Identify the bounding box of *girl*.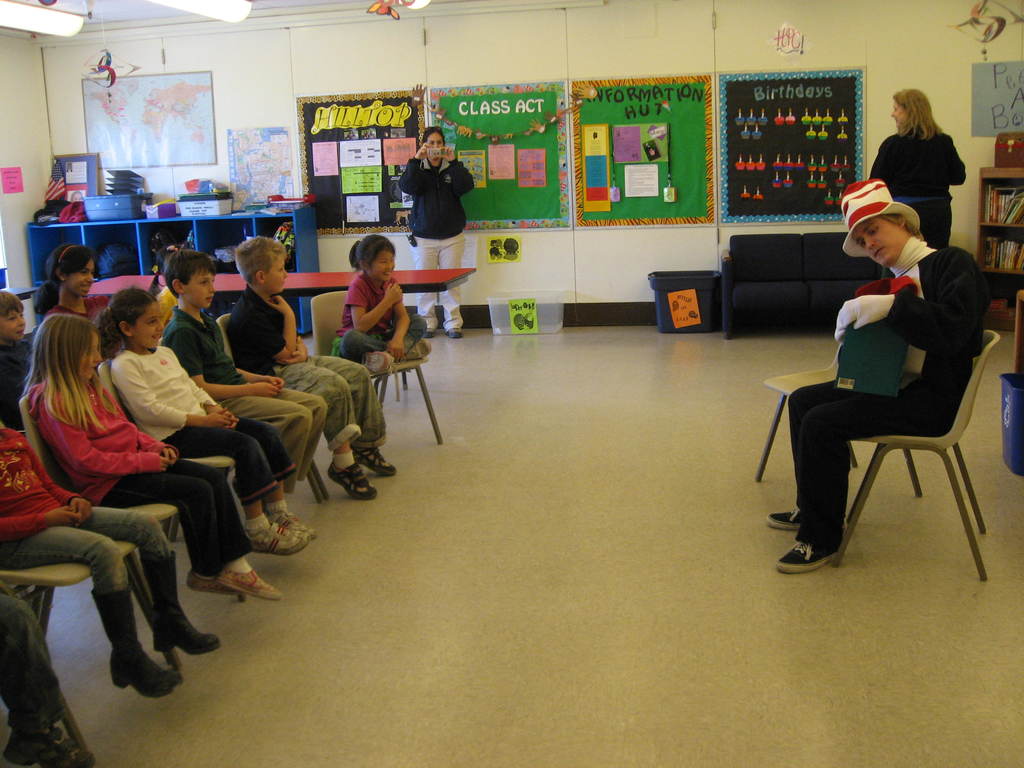
bbox(29, 241, 115, 339).
